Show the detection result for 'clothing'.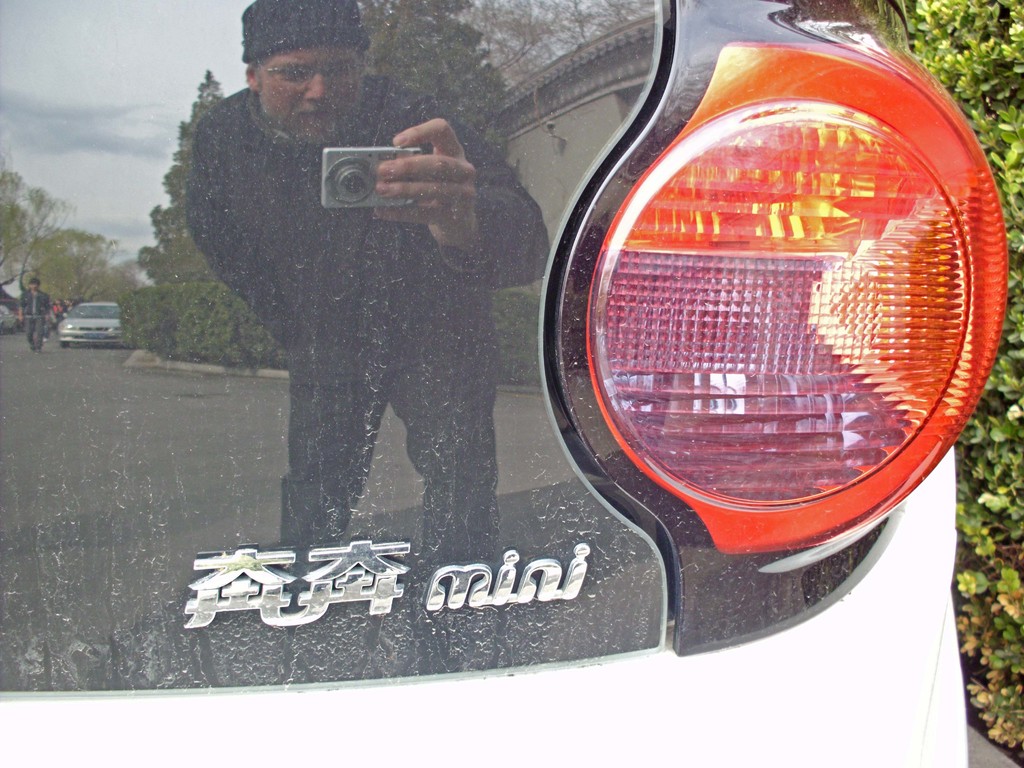
(x1=164, y1=30, x2=529, y2=532).
